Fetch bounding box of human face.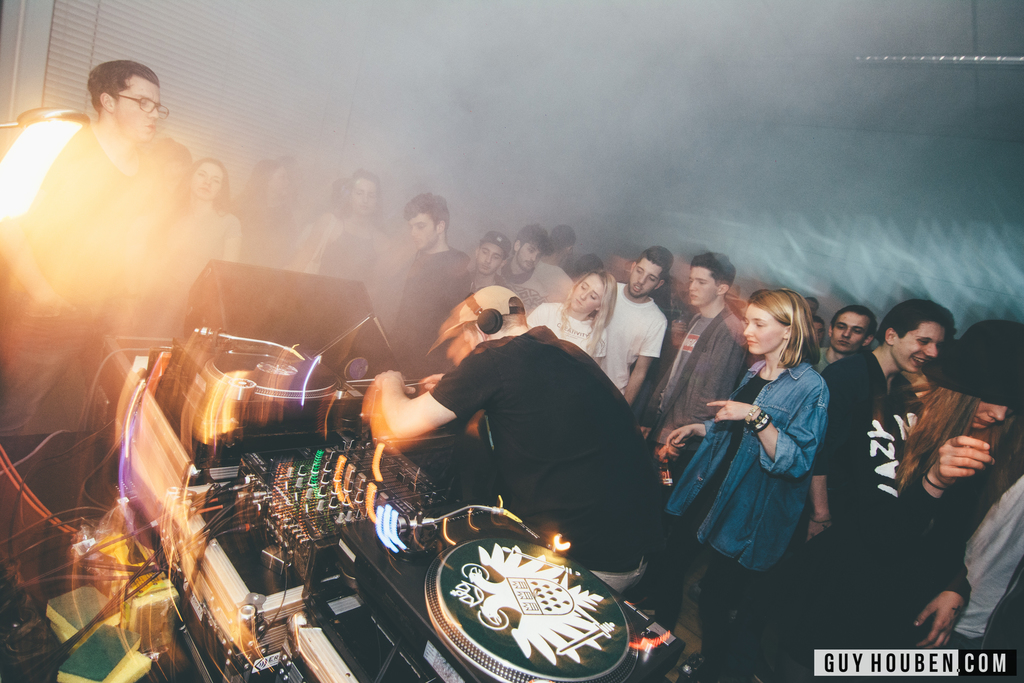
Bbox: {"left": 689, "top": 269, "right": 719, "bottom": 306}.
